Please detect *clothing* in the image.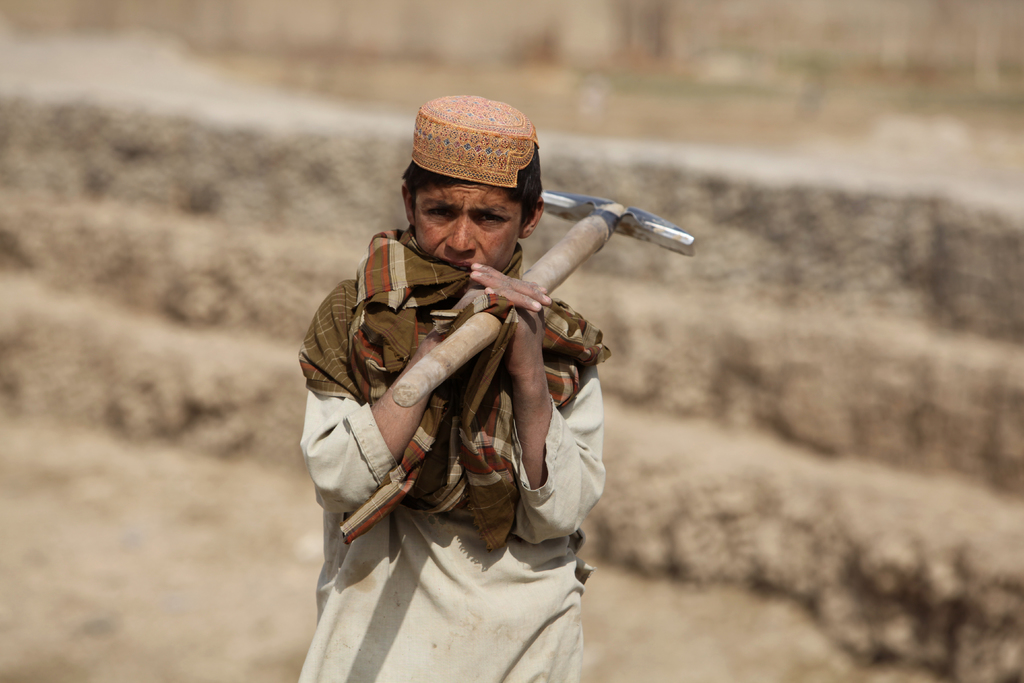
<bbox>291, 181, 636, 654</bbox>.
